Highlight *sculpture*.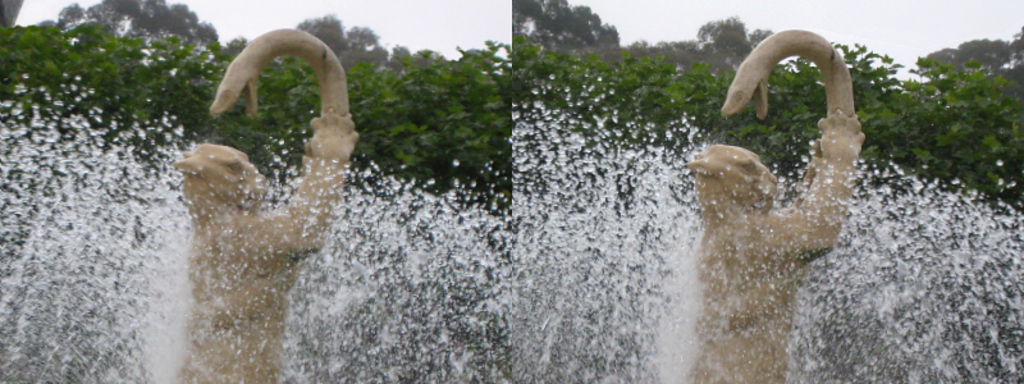
Highlighted region: [left=182, top=0, right=375, bottom=360].
